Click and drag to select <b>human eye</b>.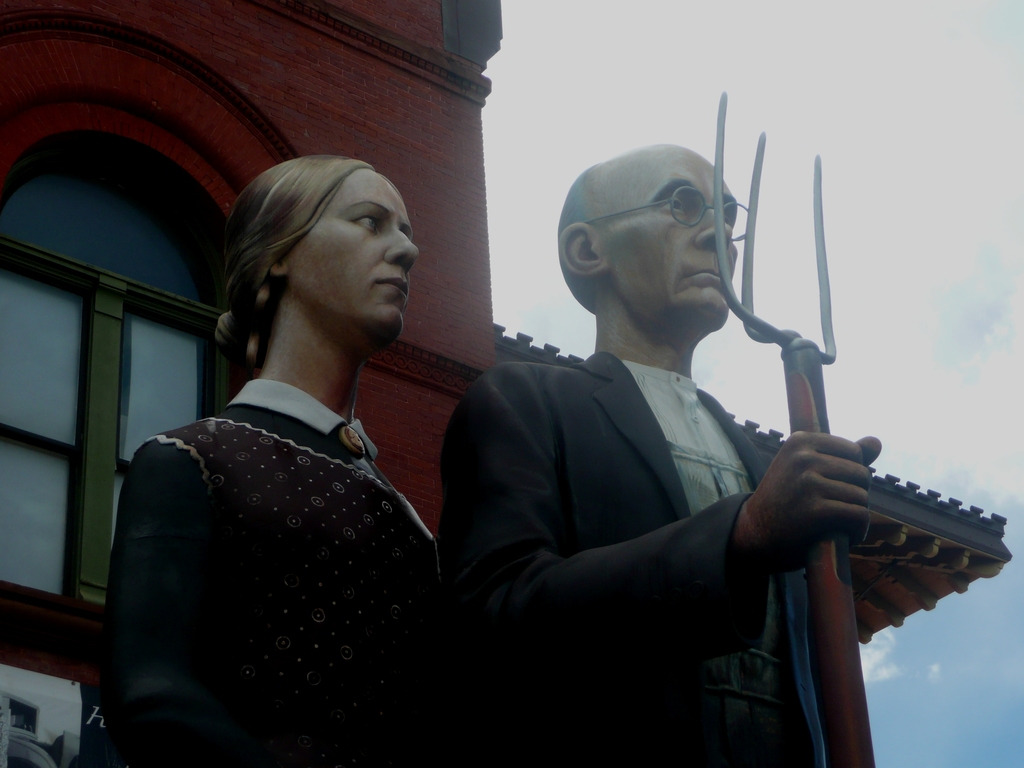
Selection: 653:189:695:217.
